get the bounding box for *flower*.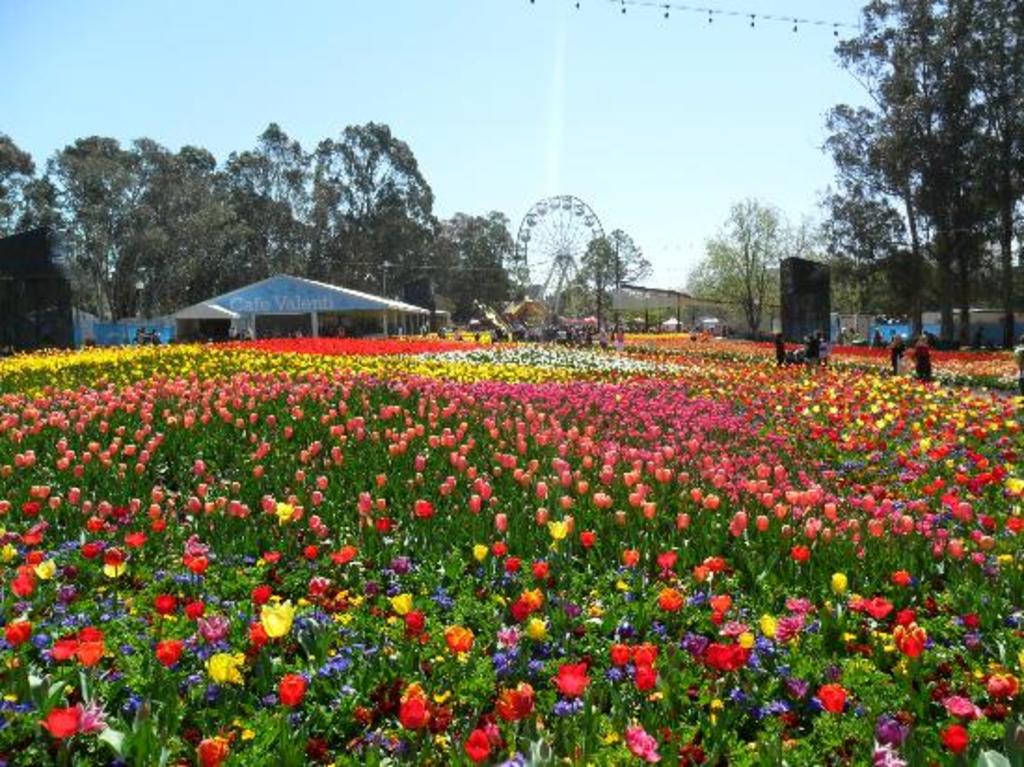
[674, 508, 694, 532].
